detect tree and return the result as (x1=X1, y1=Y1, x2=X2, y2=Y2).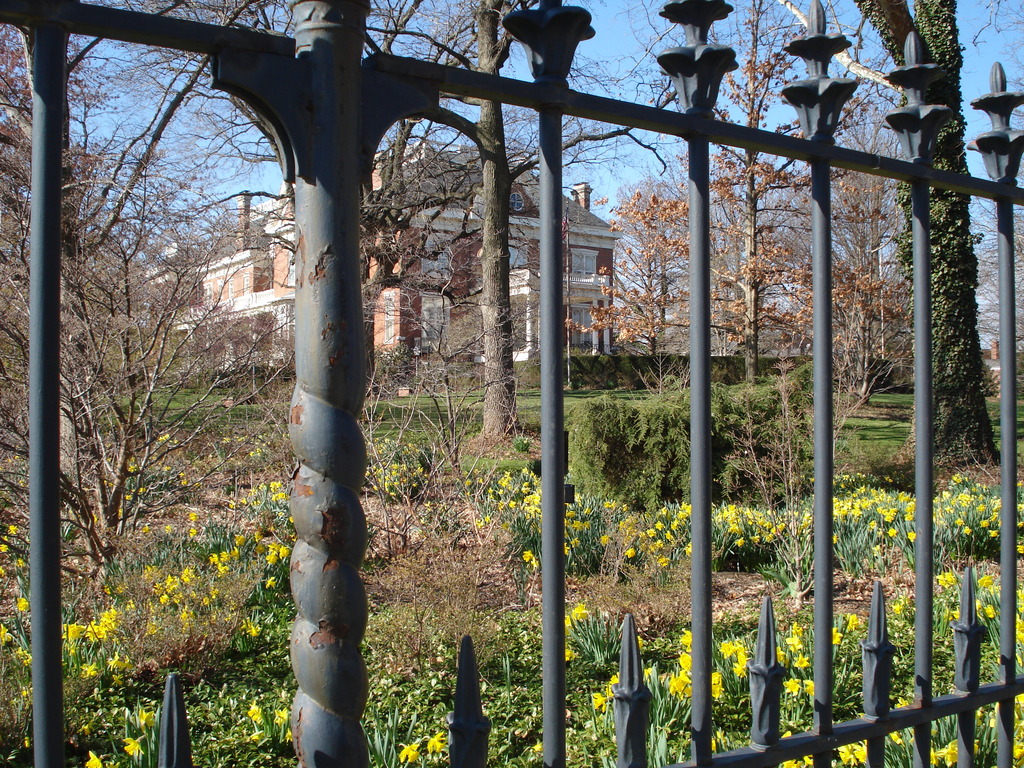
(x1=0, y1=0, x2=476, y2=582).
